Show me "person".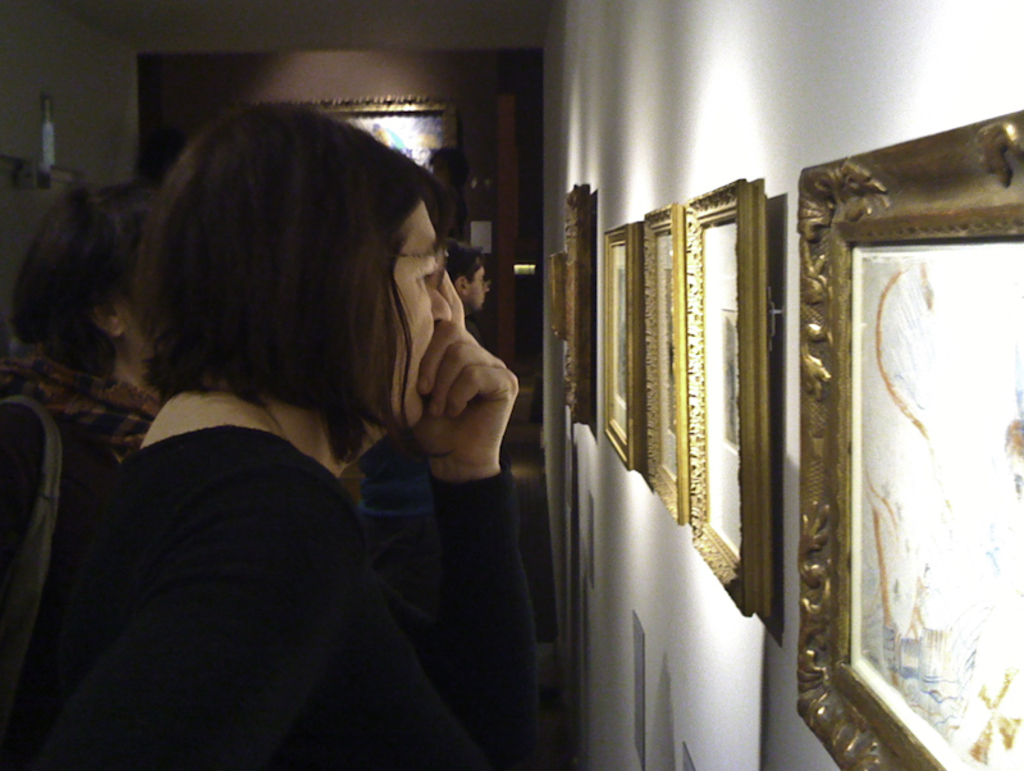
"person" is here: (0, 102, 538, 770).
